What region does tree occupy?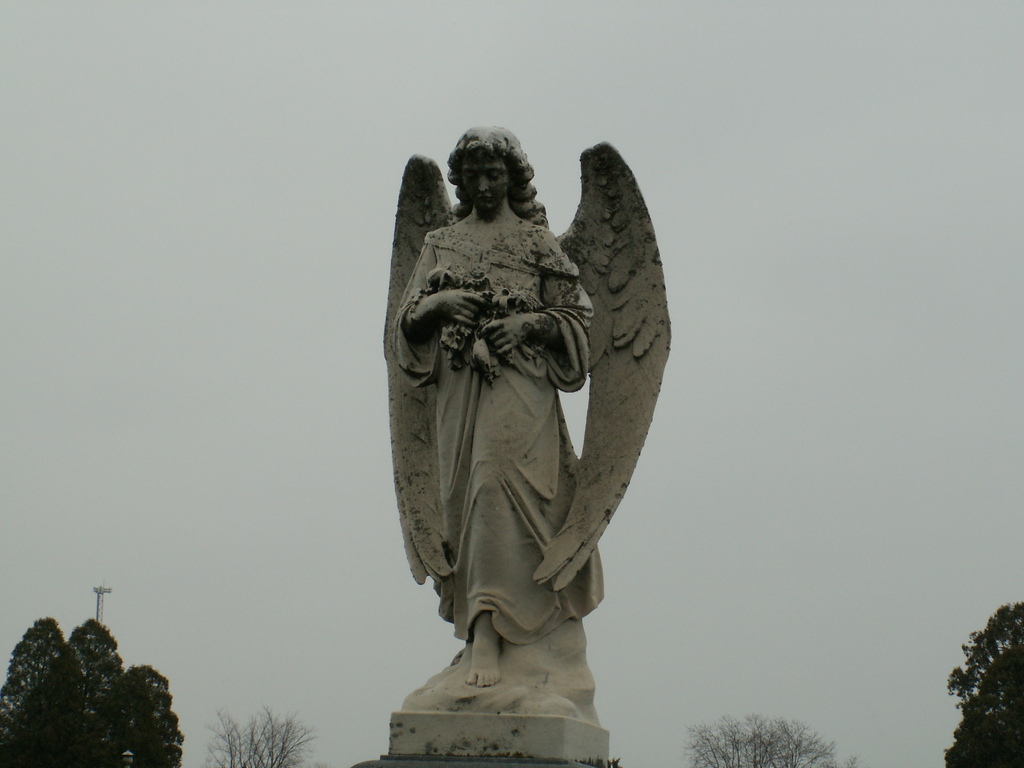
locate(200, 704, 321, 767).
